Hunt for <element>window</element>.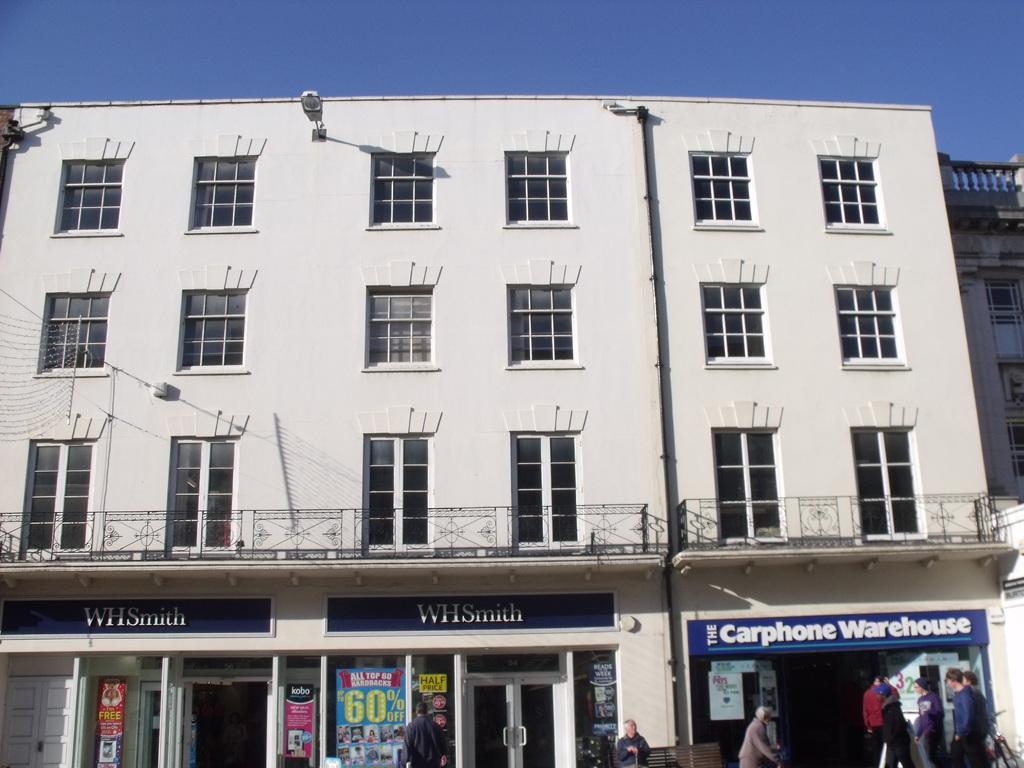
Hunted down at <box>983,281,1023,359</box>.
